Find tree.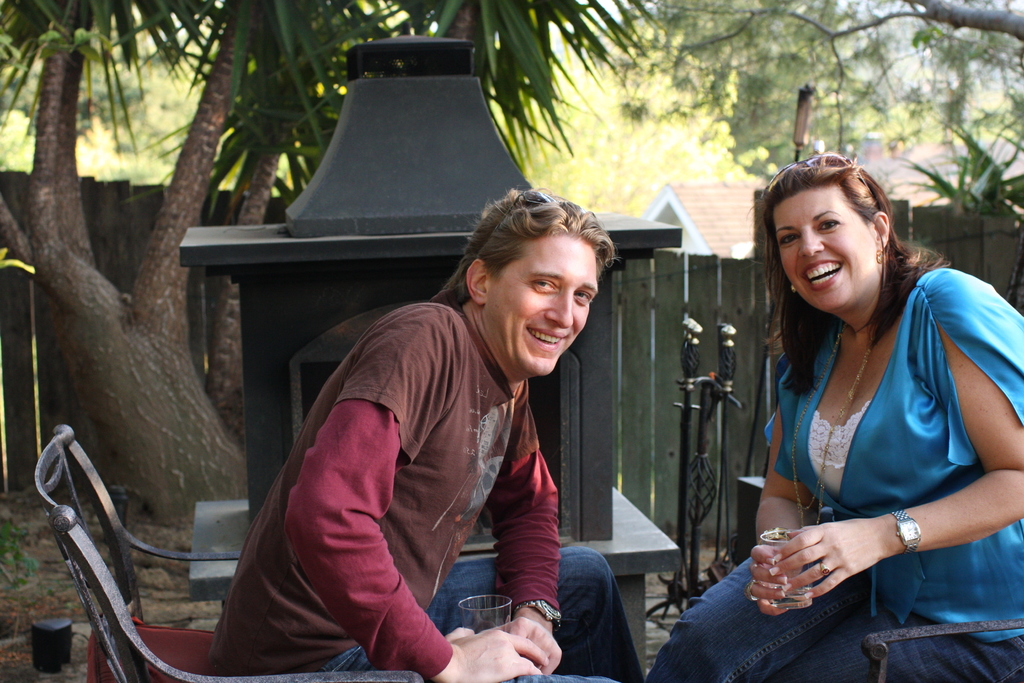
detection(0, 0, 676, 576).
